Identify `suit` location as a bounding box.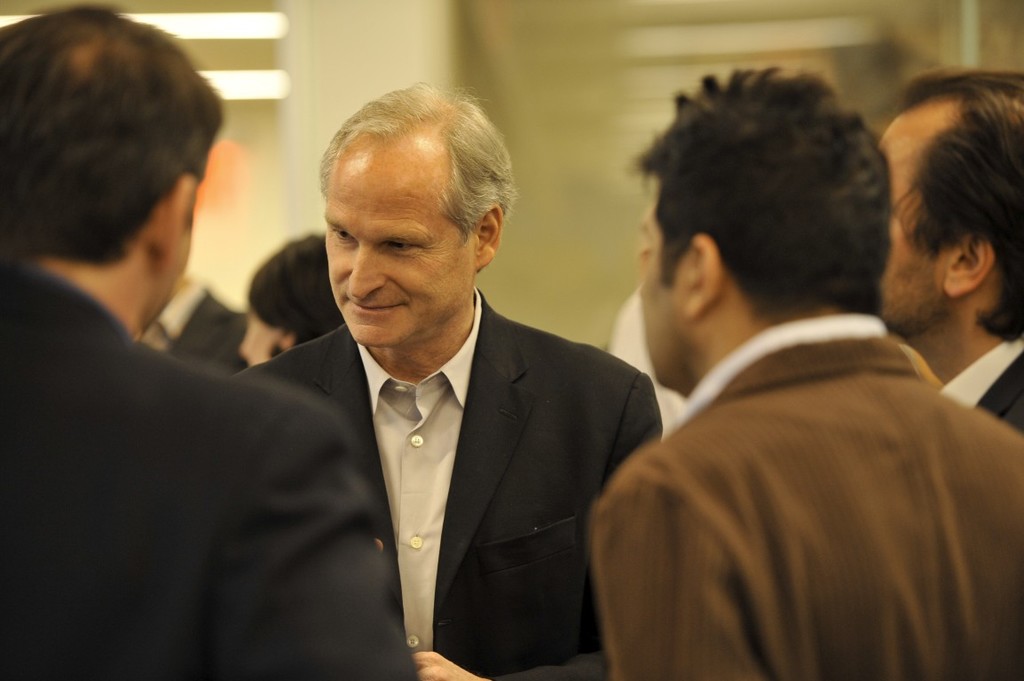
box=[0, 256, 416, 680].
